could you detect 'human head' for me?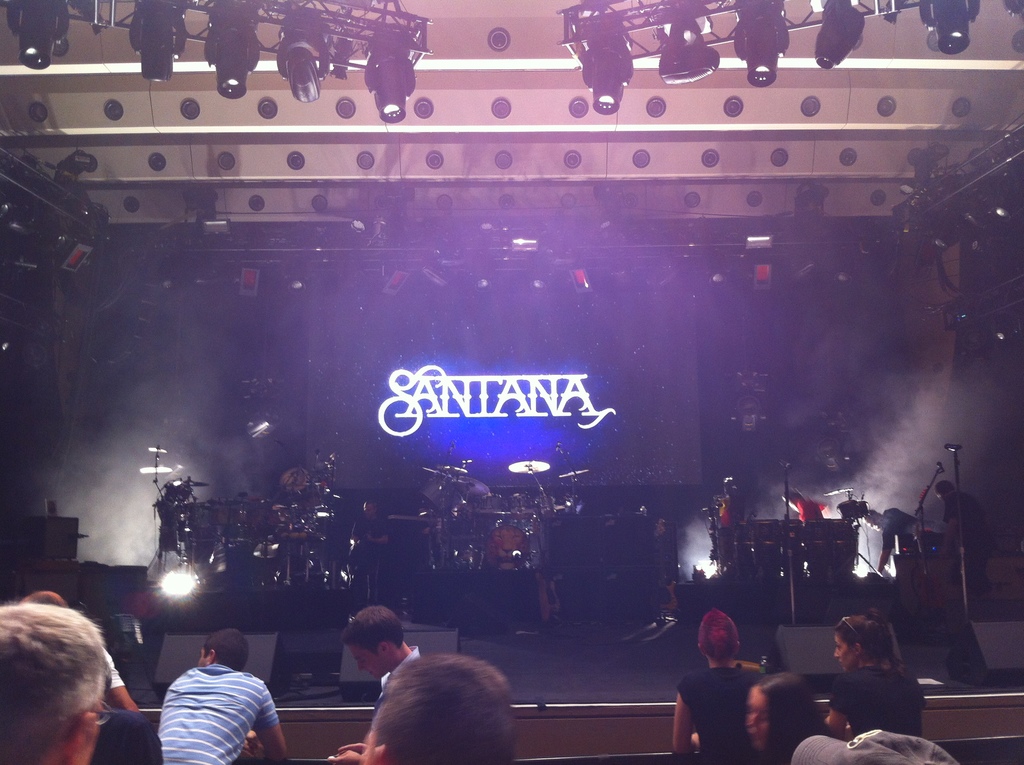
Detection result: Rect(742, 673, 817, 756).
